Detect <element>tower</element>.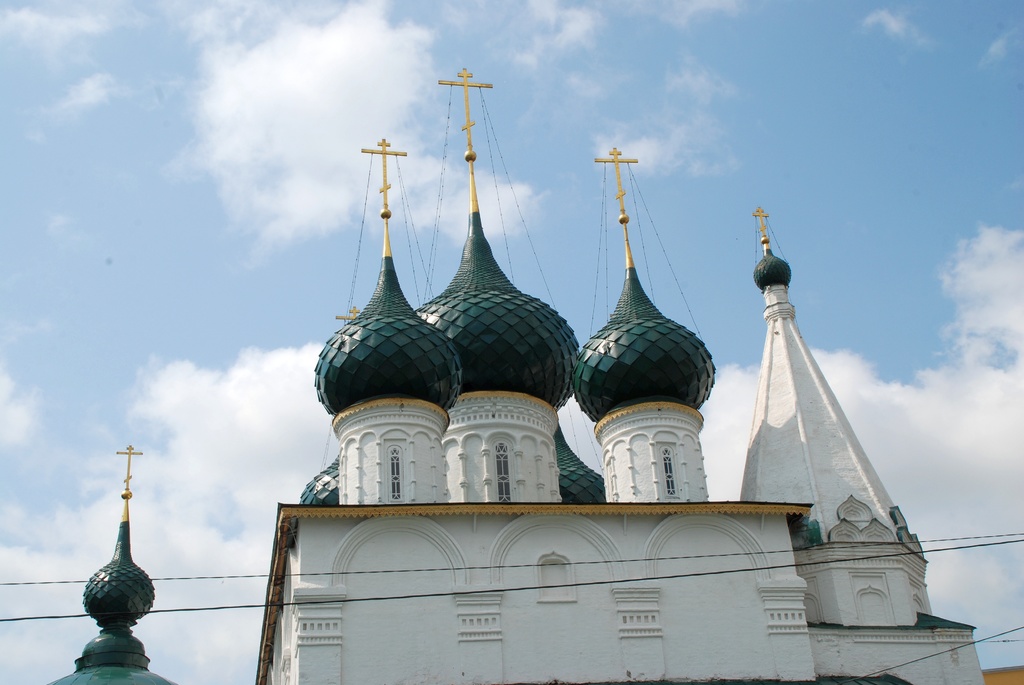
Detected at crop(728, 199, 932, 642).
